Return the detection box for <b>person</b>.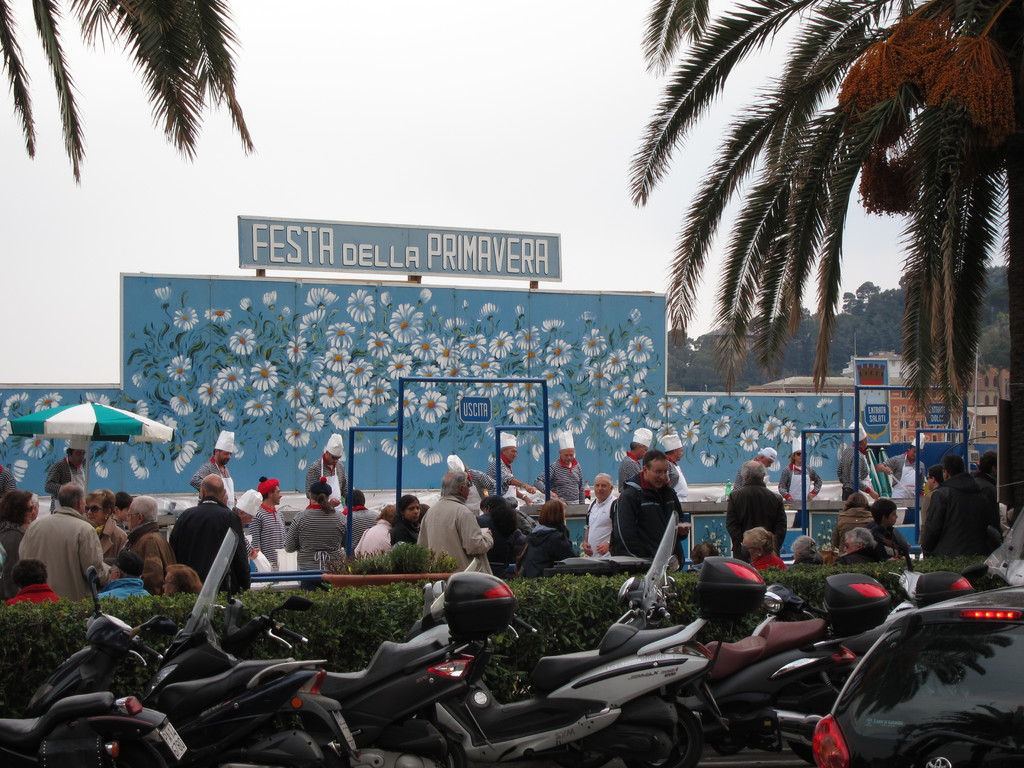
BBox(687, 539, 723, 565).
